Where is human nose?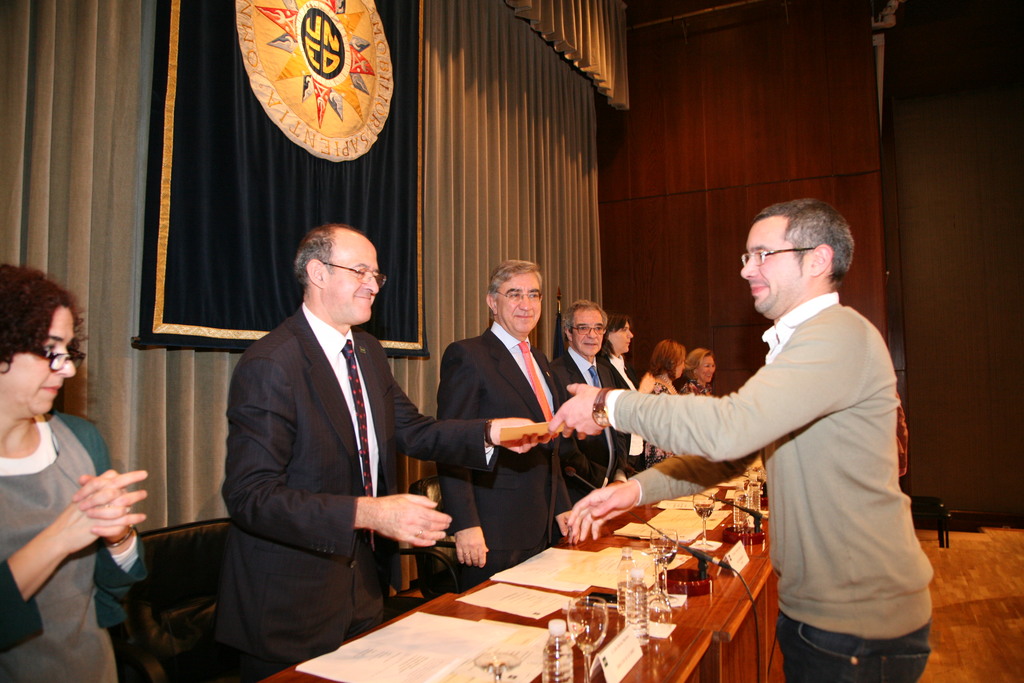
(519, 292, 532, 311).
